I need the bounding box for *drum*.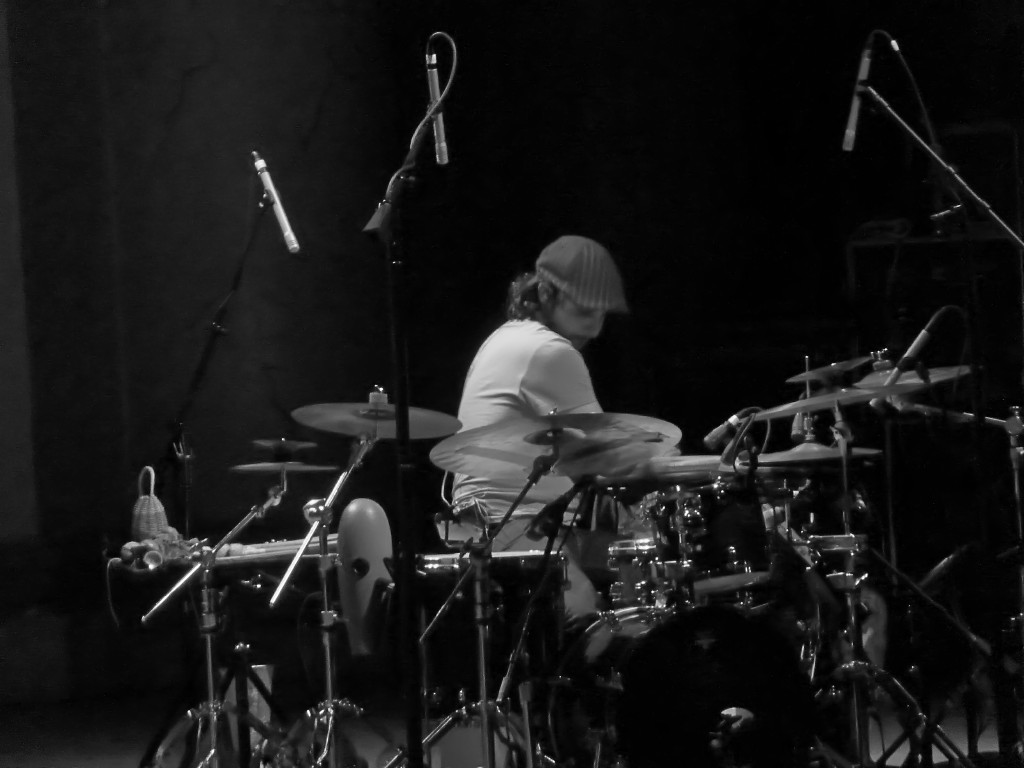
Here it is: detection(406, 546, 573, 690).
